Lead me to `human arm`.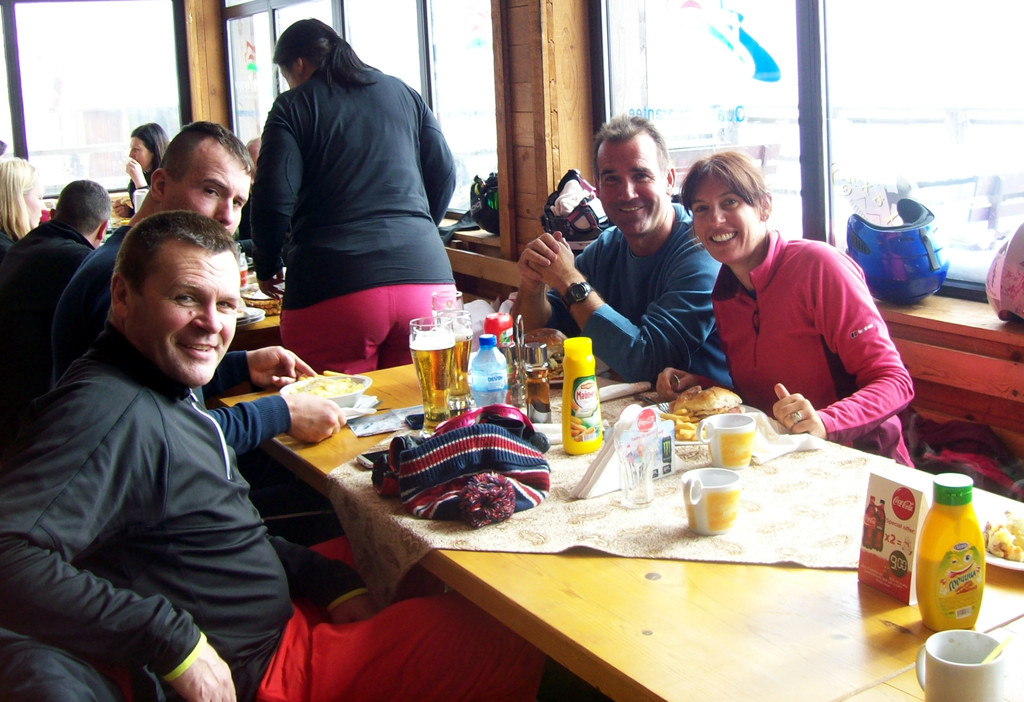
Lead to x1=211 y1=321 x2=317 y2=388.
